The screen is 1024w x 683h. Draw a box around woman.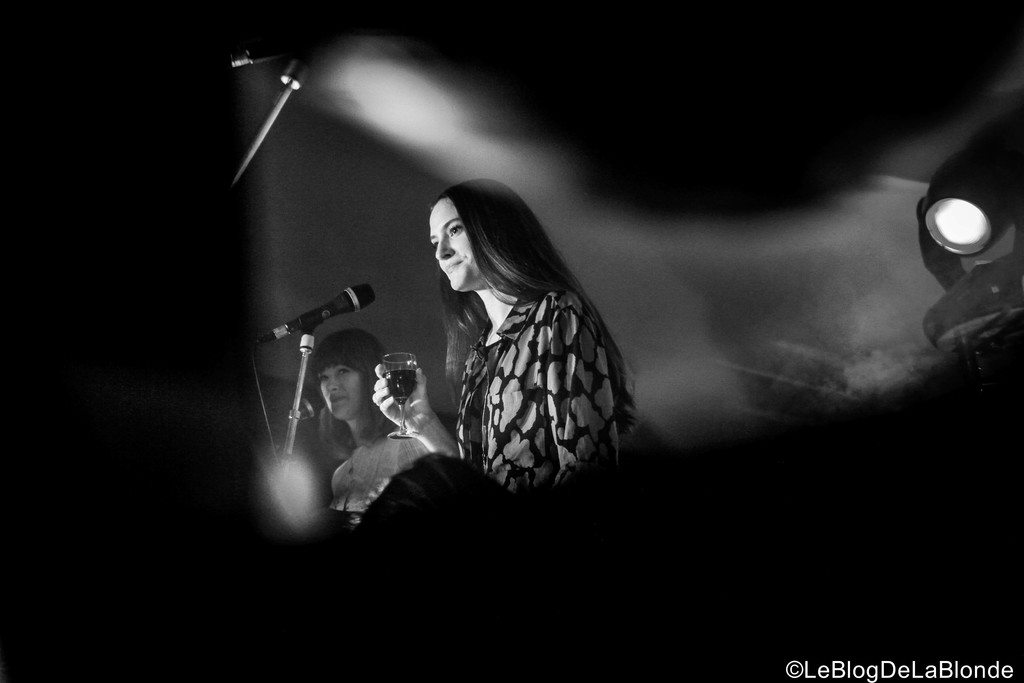
box(369, 172, 627, 479).
